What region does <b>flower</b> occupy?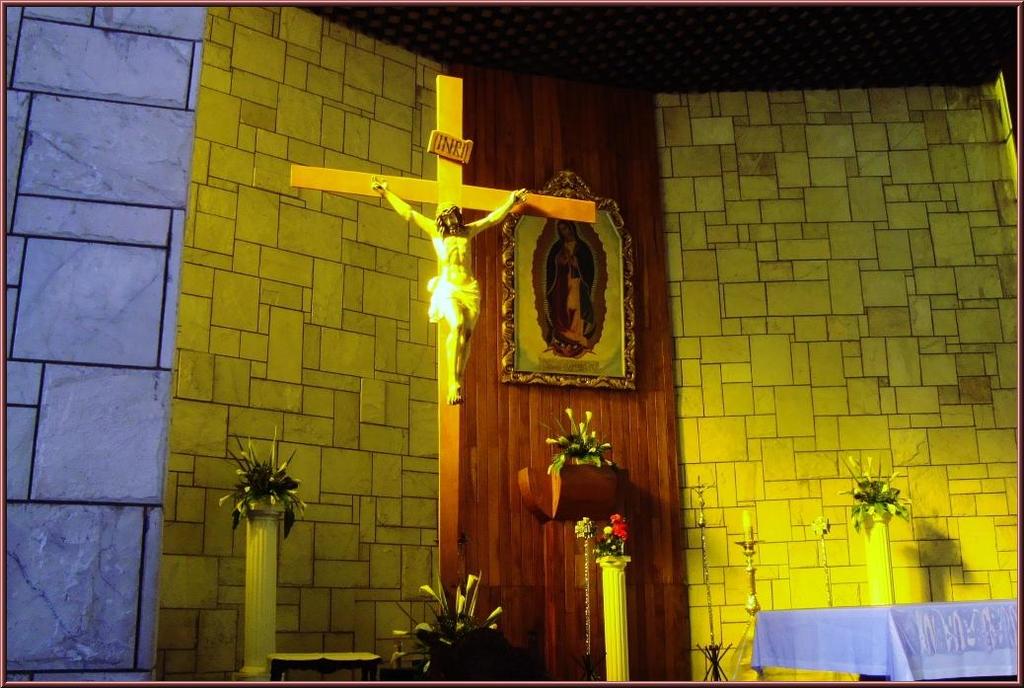
pyautogui.locateOnScreen(588, 411, 596, 423).
